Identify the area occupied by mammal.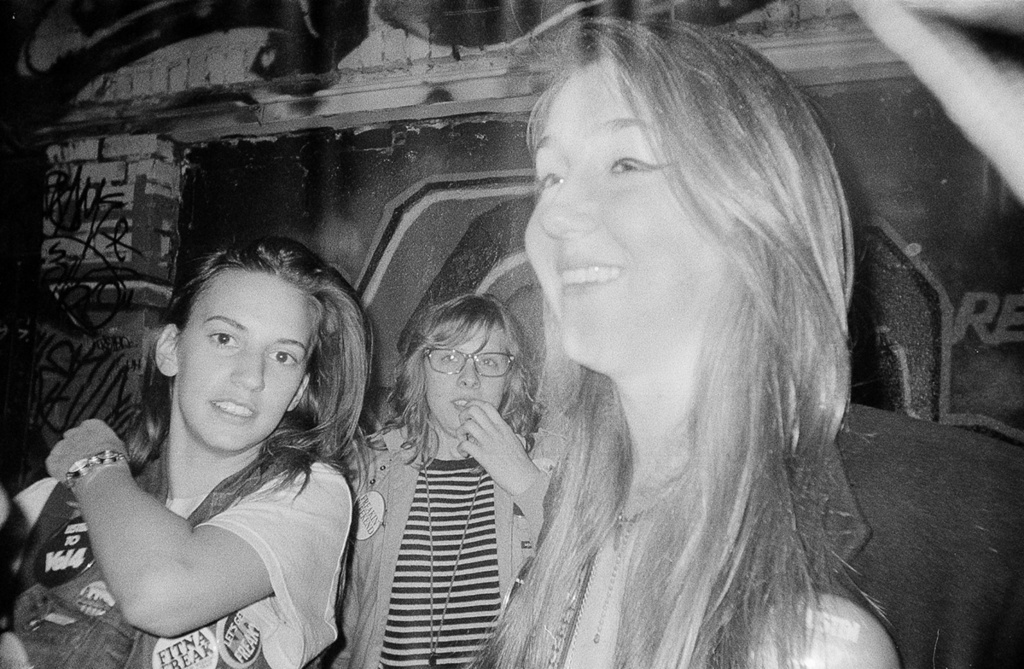
Area: (9,237,385,668).
